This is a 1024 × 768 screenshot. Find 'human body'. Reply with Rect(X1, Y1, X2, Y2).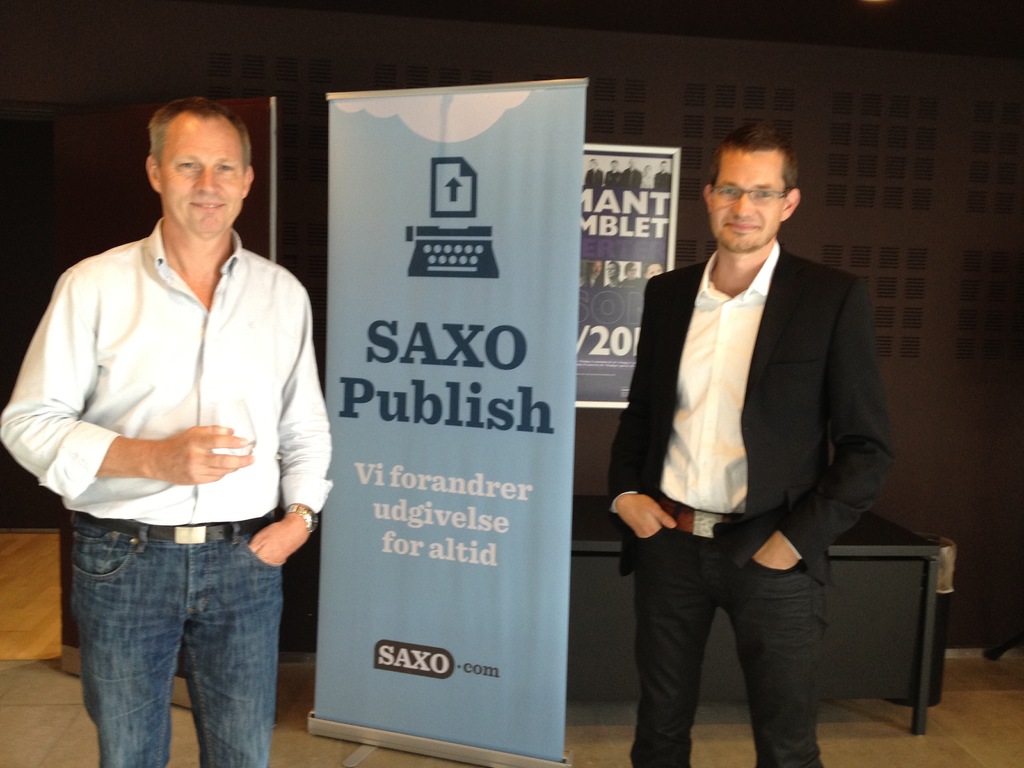
Rect(609, 250, 903, 767).
